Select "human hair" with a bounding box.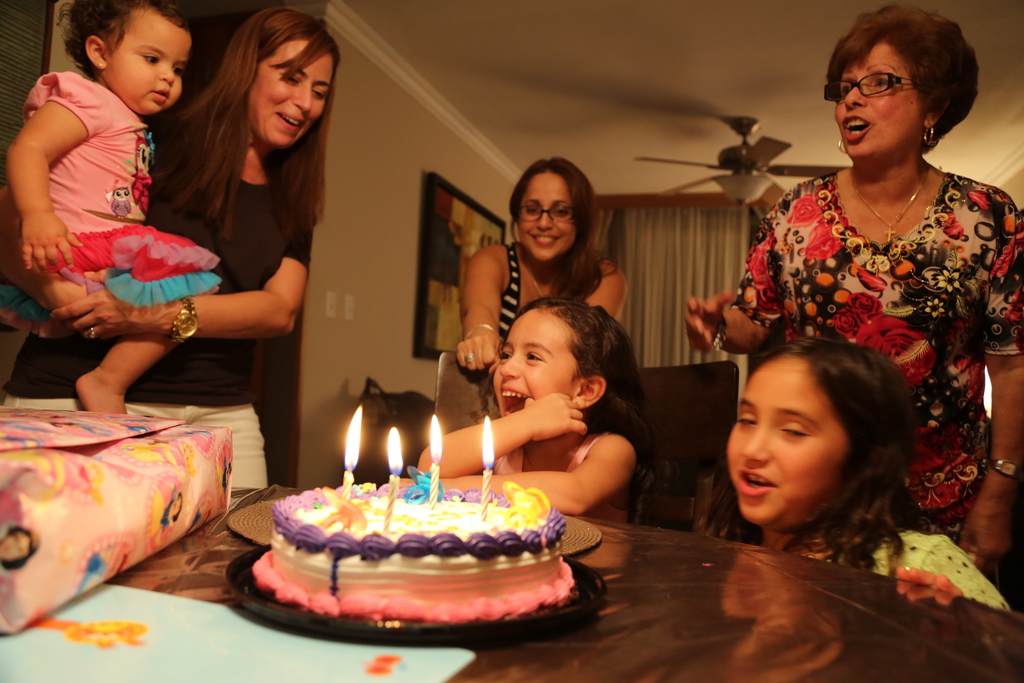
l=724, t=333, r=918, b=531.
